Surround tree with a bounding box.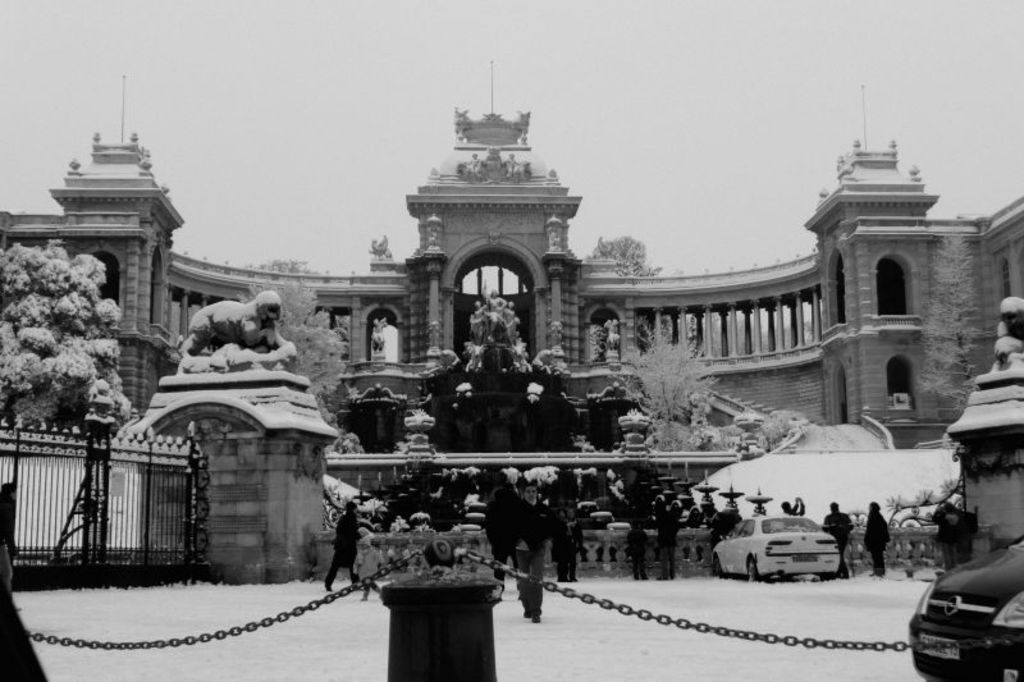
BBox(590, 239, 669, 273).
